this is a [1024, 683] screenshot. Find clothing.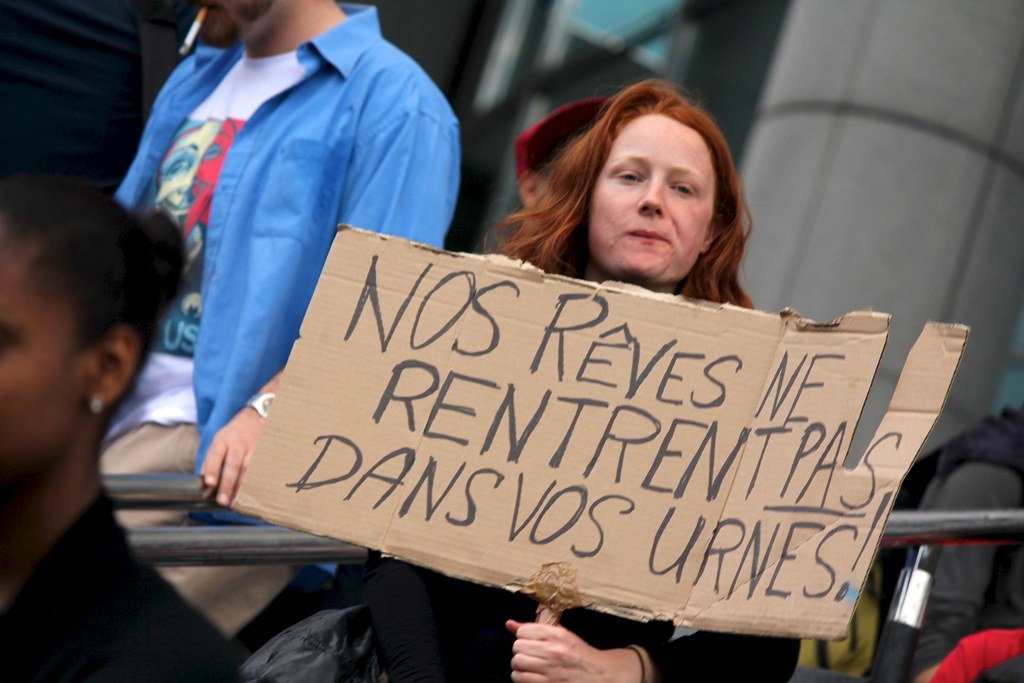
Bounding box: <box>0,484,240,682</box>.
